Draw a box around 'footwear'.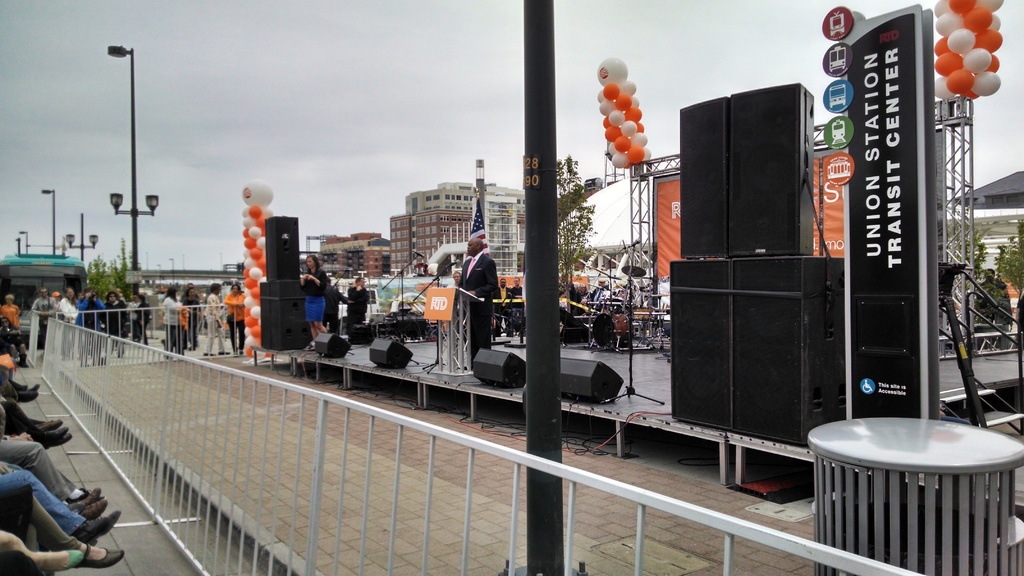
[x1=79, y1=498, x2=108, y2=522].
